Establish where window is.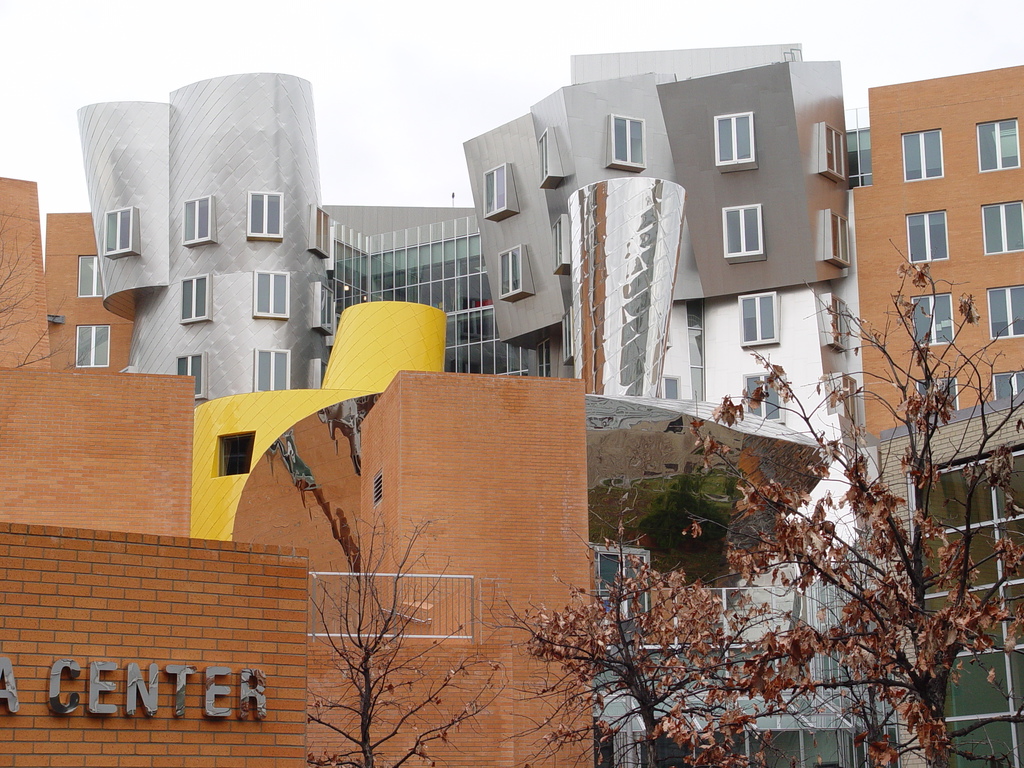
Established at box(175, 352, 203, 400).
